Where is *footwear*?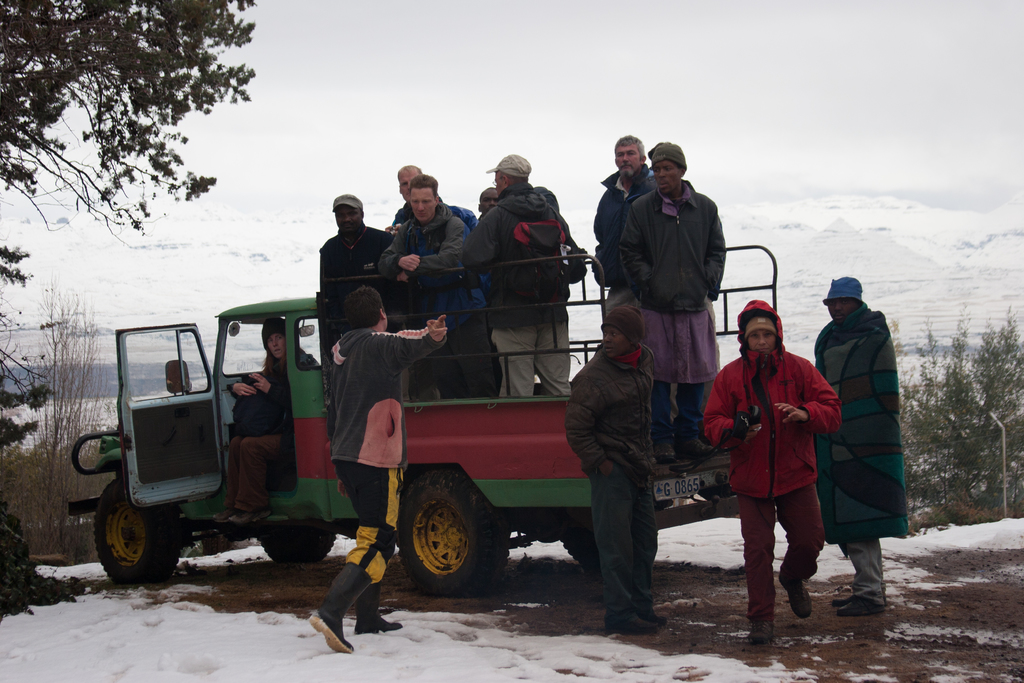
Rect(673, 434, 717, 457).
